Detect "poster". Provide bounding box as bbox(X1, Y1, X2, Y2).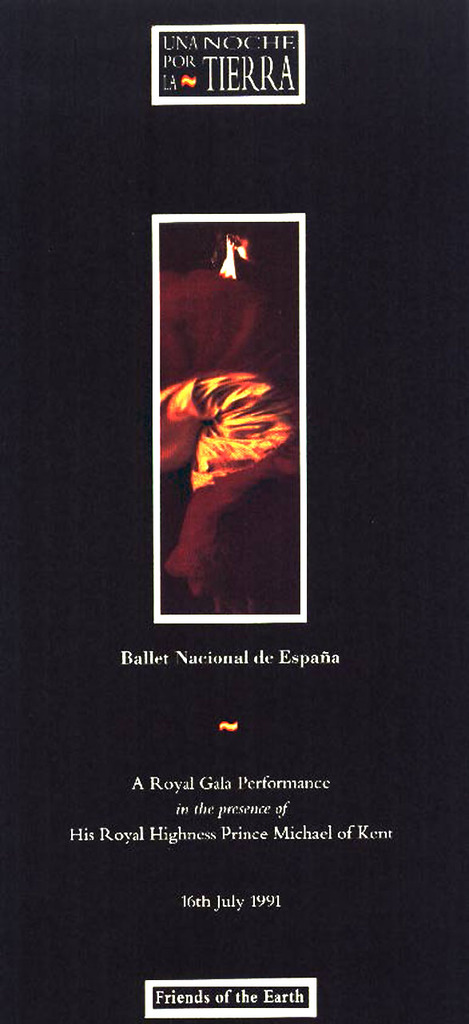
bbox(0, 0, 468, 1023).
